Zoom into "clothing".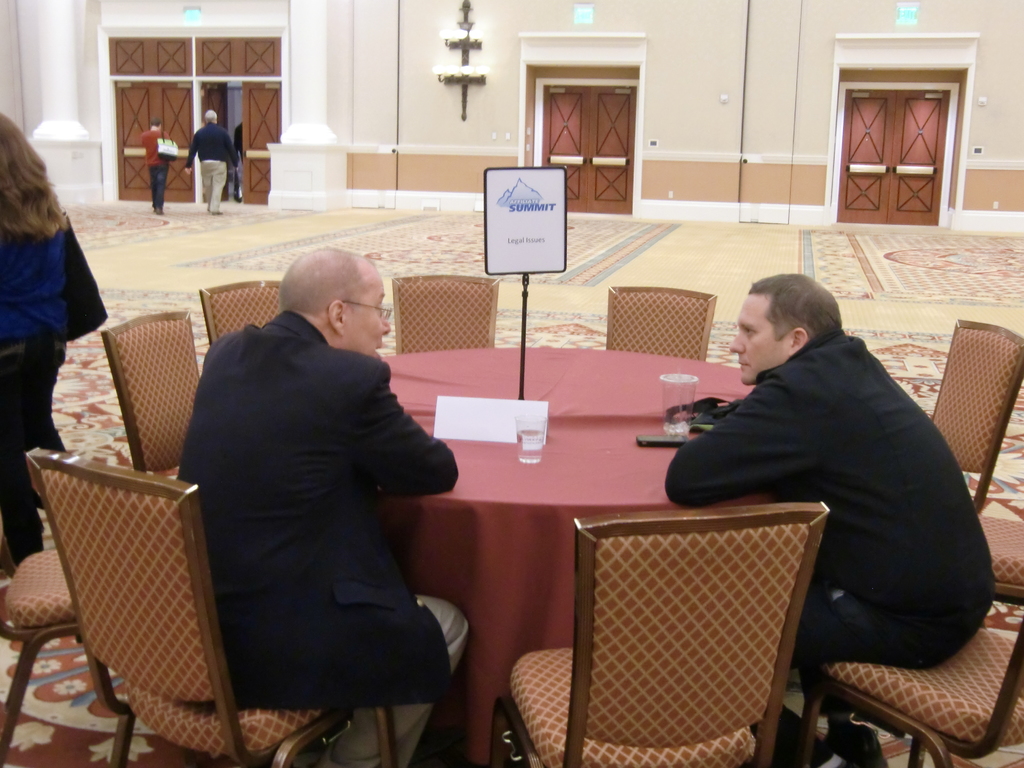
Zoom target: locate(144, 131, 175, 209).
